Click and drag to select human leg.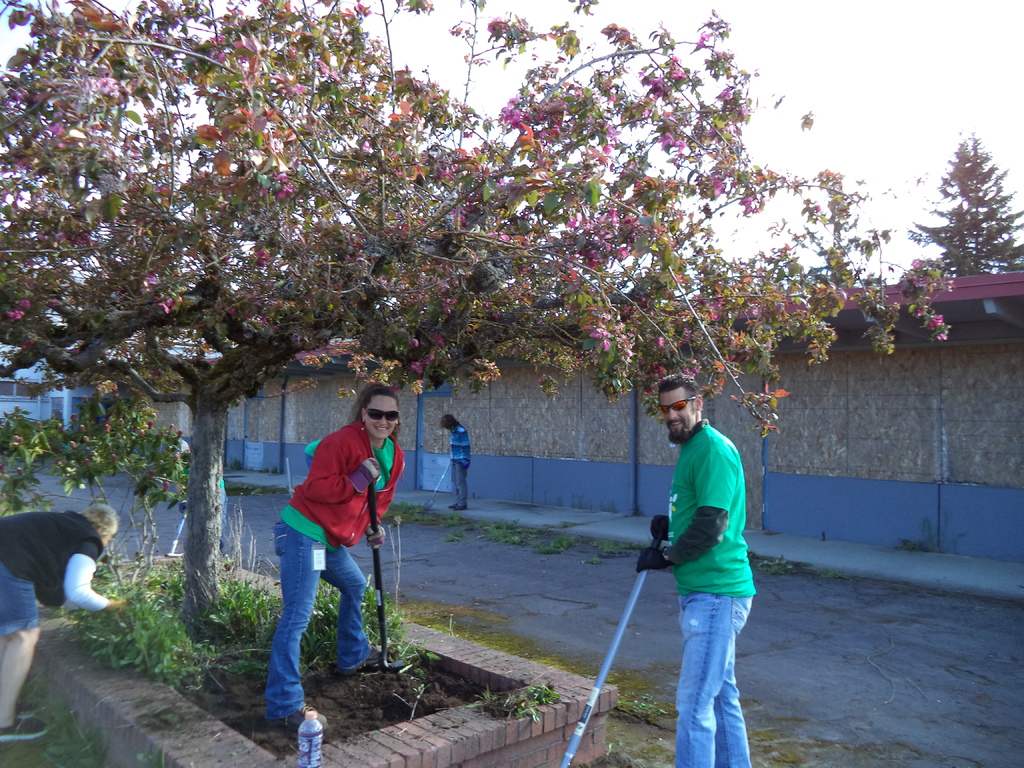
Selection: {"x1": 0, "y1": 557, "x2": 47, "y2": 749}.
